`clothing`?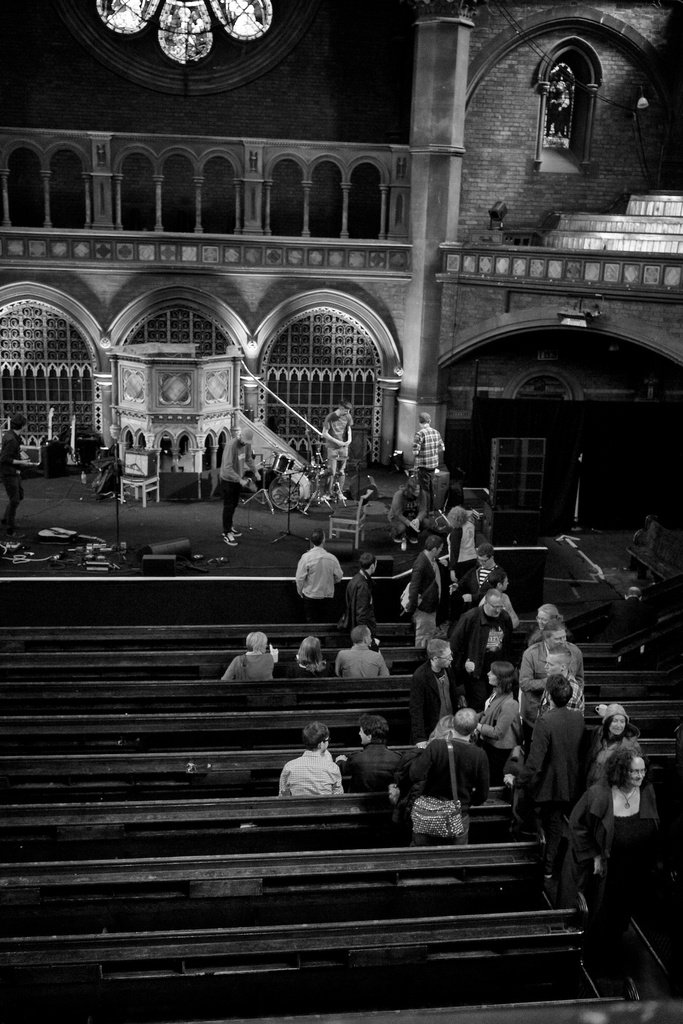
detection(569, 774, 663, 993)
